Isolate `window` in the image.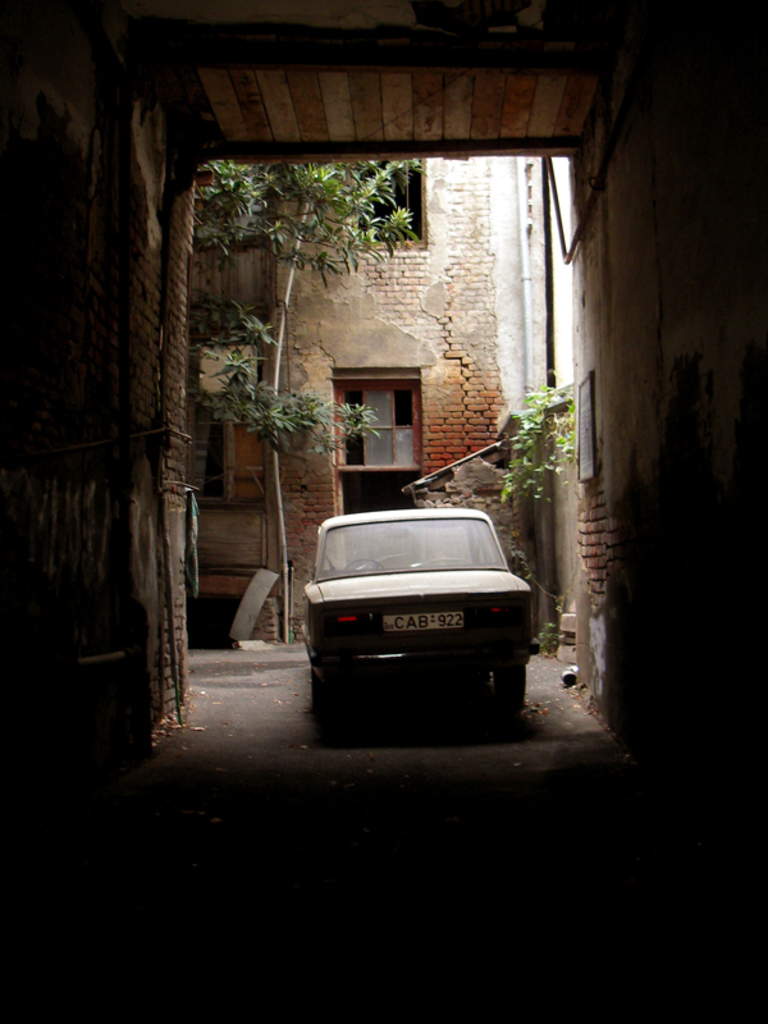
Isolated region: <bbox>353, 152, 430, 248</bbox>.
